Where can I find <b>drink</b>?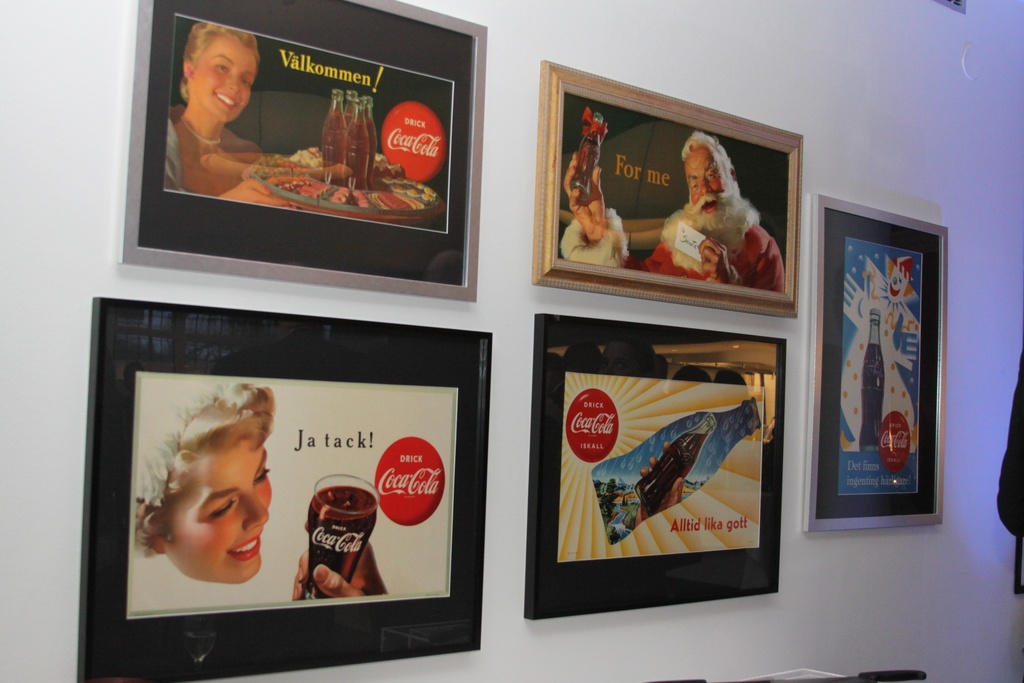
You can find it at (x1=367, y1=120, x2=383, y2=177).
